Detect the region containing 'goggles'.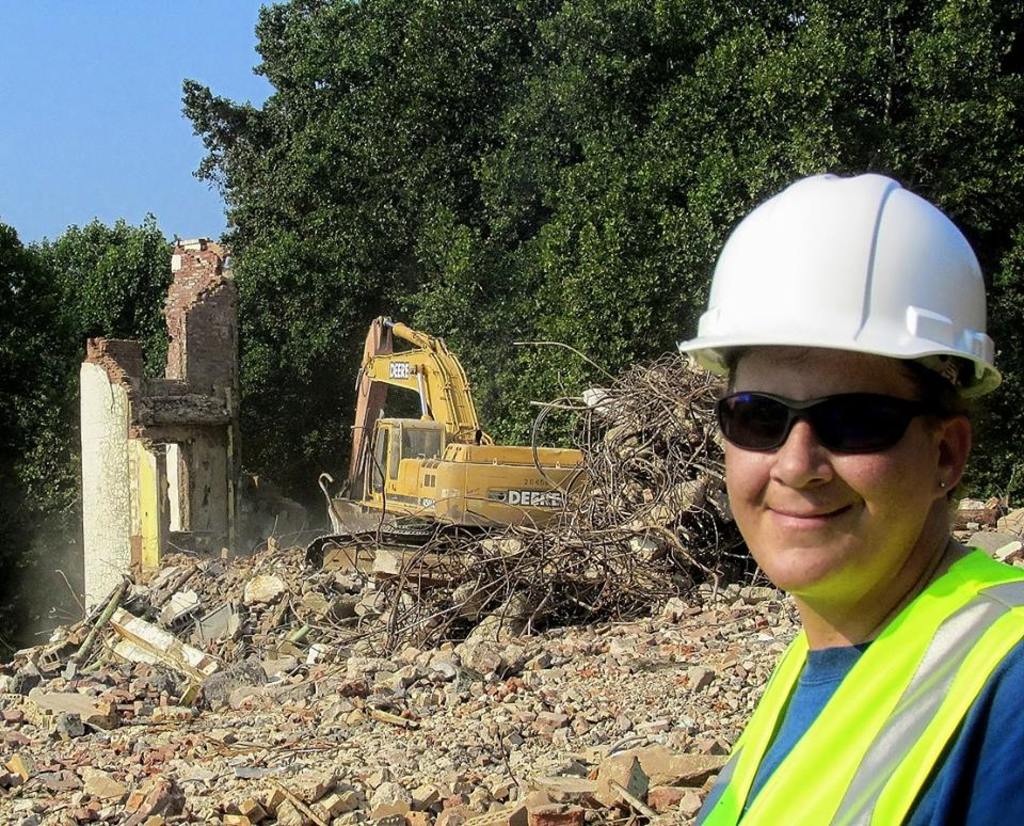
x1=708, y1=378, x2=976, y2=475.
